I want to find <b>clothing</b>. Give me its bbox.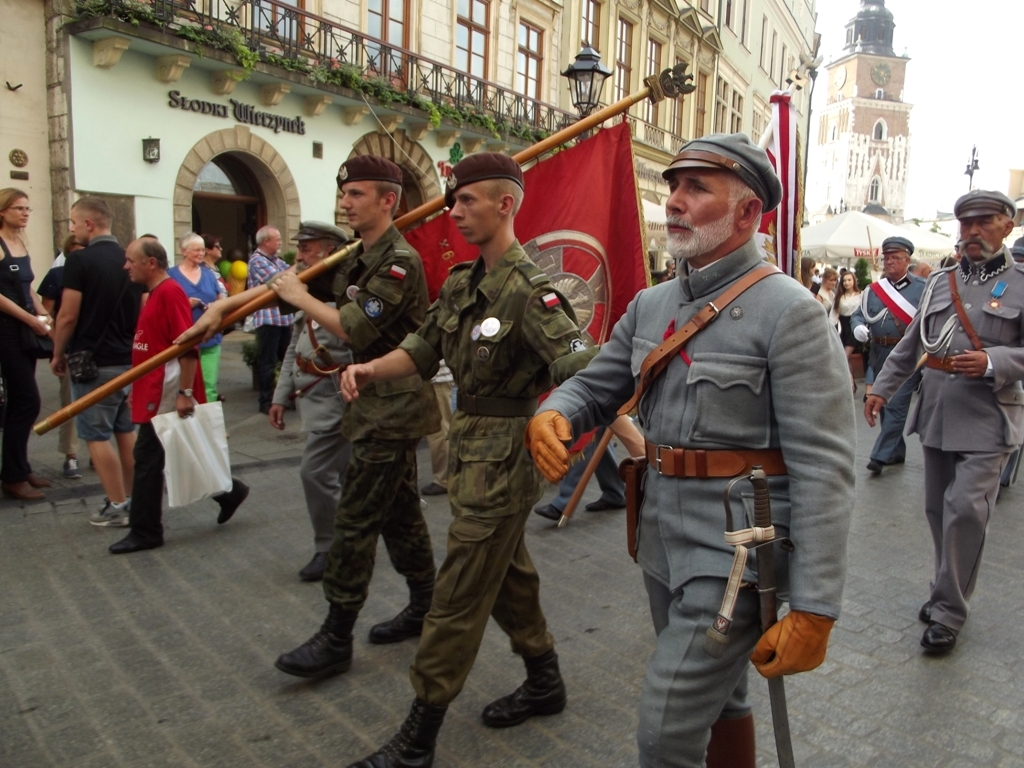
<region>265, 295, 361, 566</region>.
